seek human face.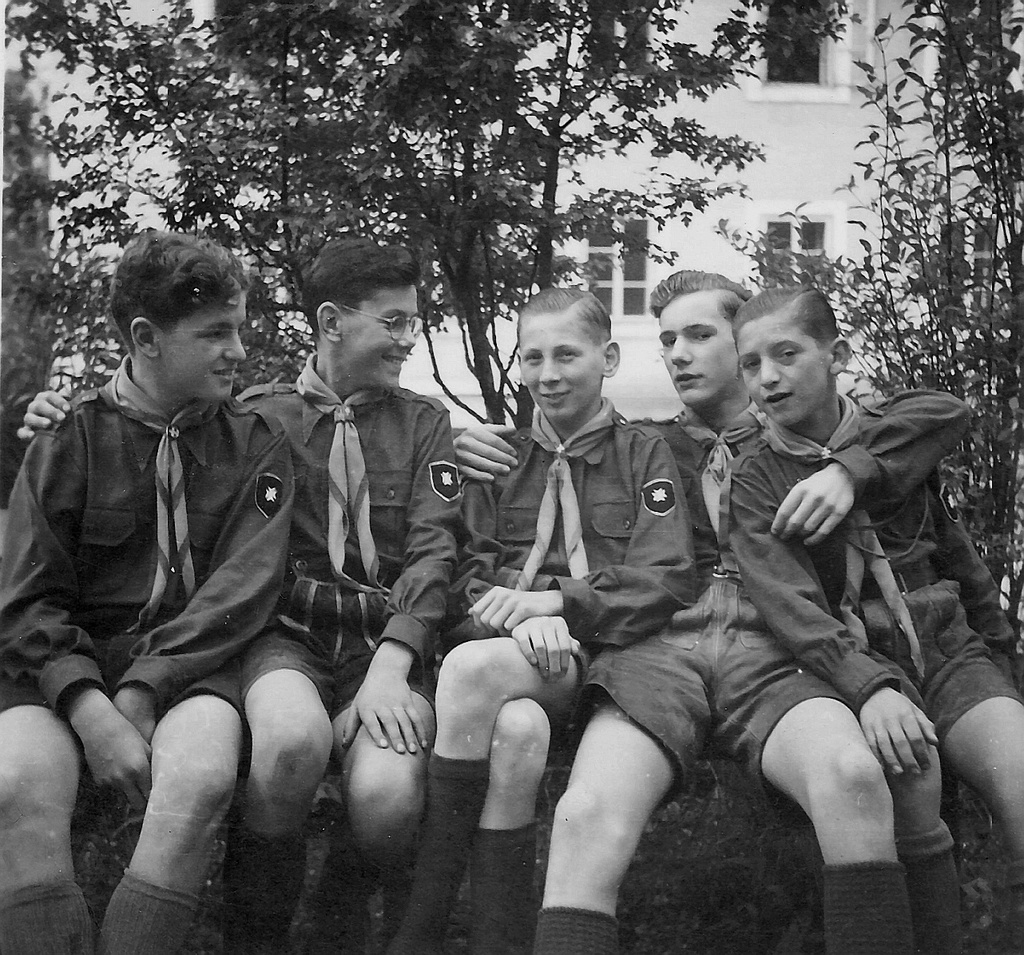
[161,299,250,403].
